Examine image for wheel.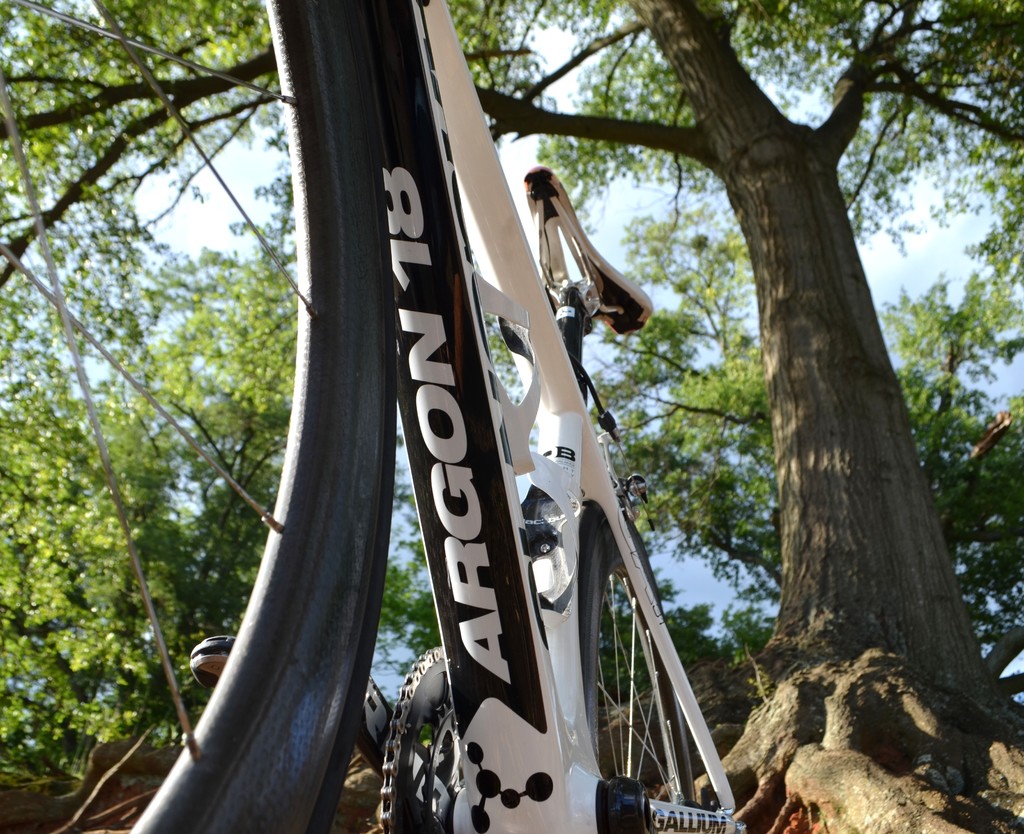
Examination result: locate(0, 0, 394, 830).
